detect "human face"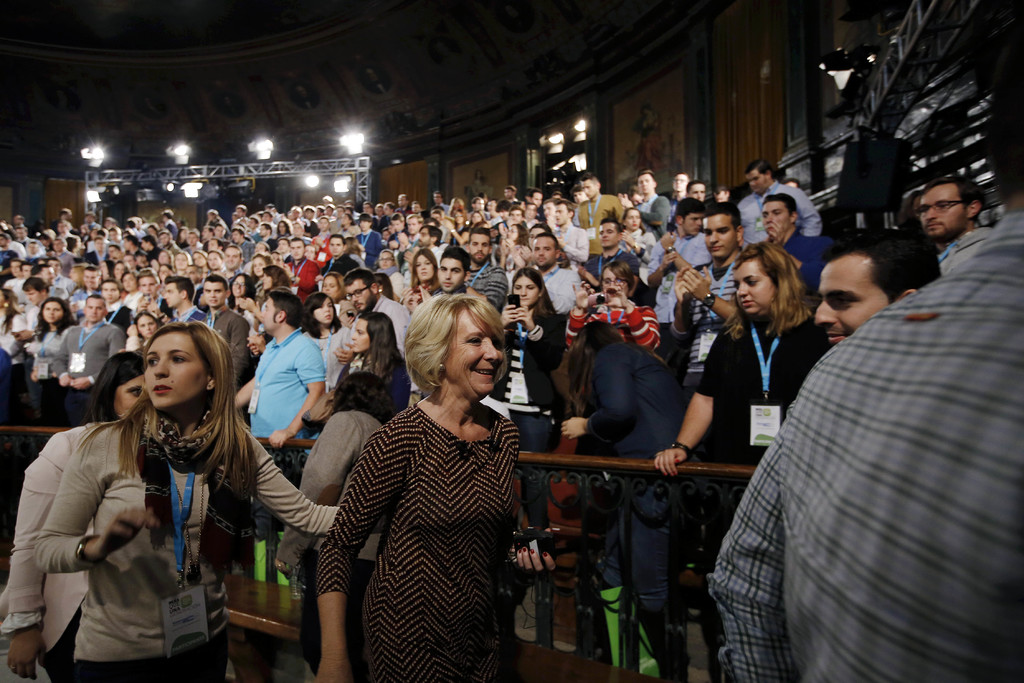
box(221, 249, 239, 273)
